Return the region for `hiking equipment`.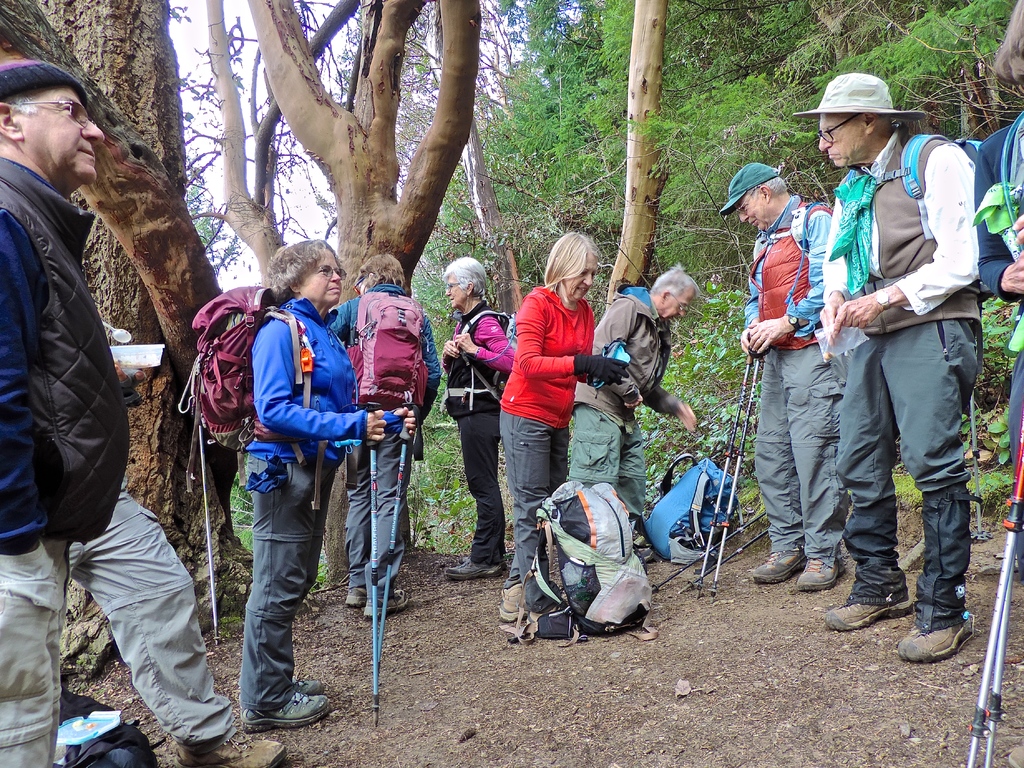
(left=700, top=346, right=754, bottom=584).
